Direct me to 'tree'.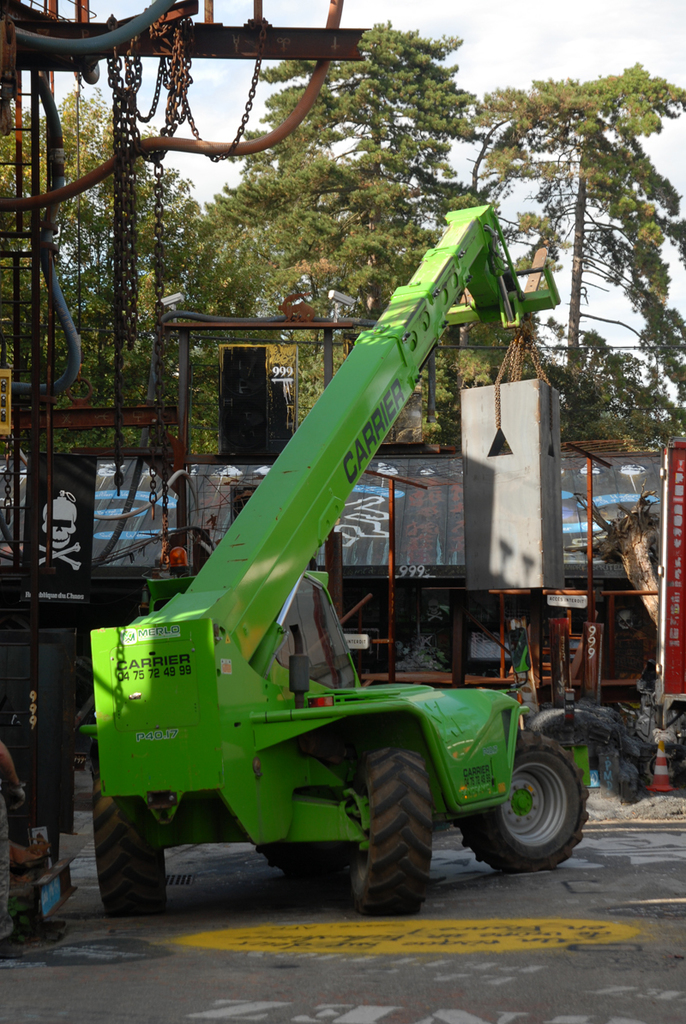
Direction: rect(455, 55, 685, 374).
